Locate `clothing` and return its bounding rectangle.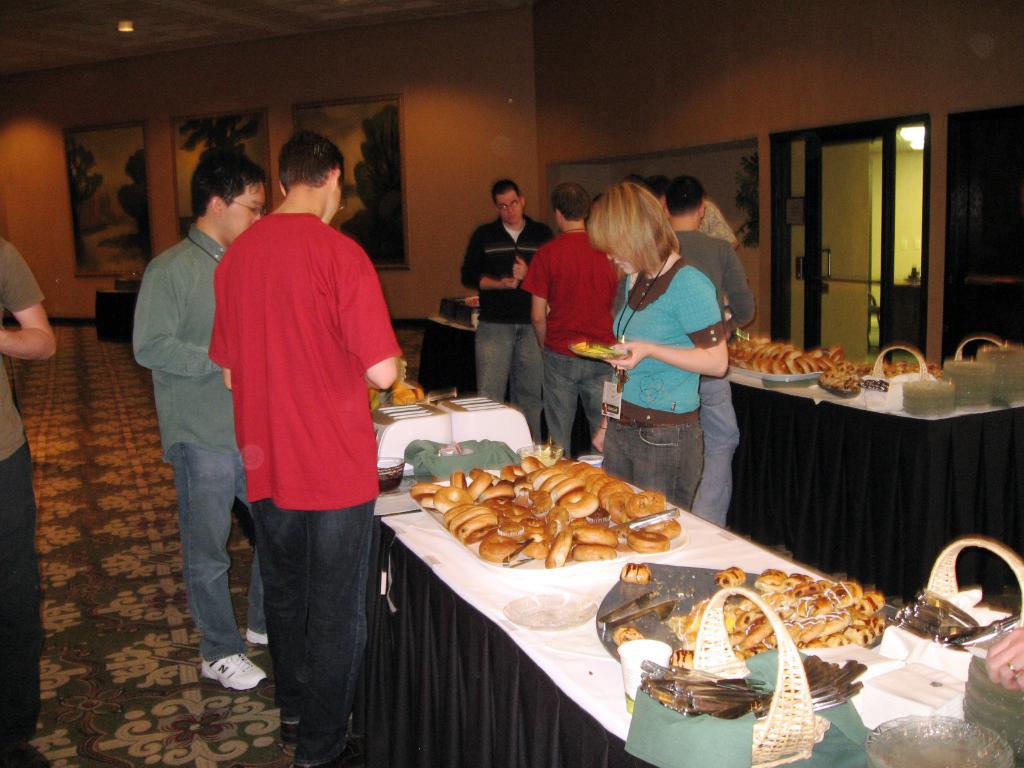
{"x1": 700, "y1": 199, "x2": 734, "y2": 310}.
